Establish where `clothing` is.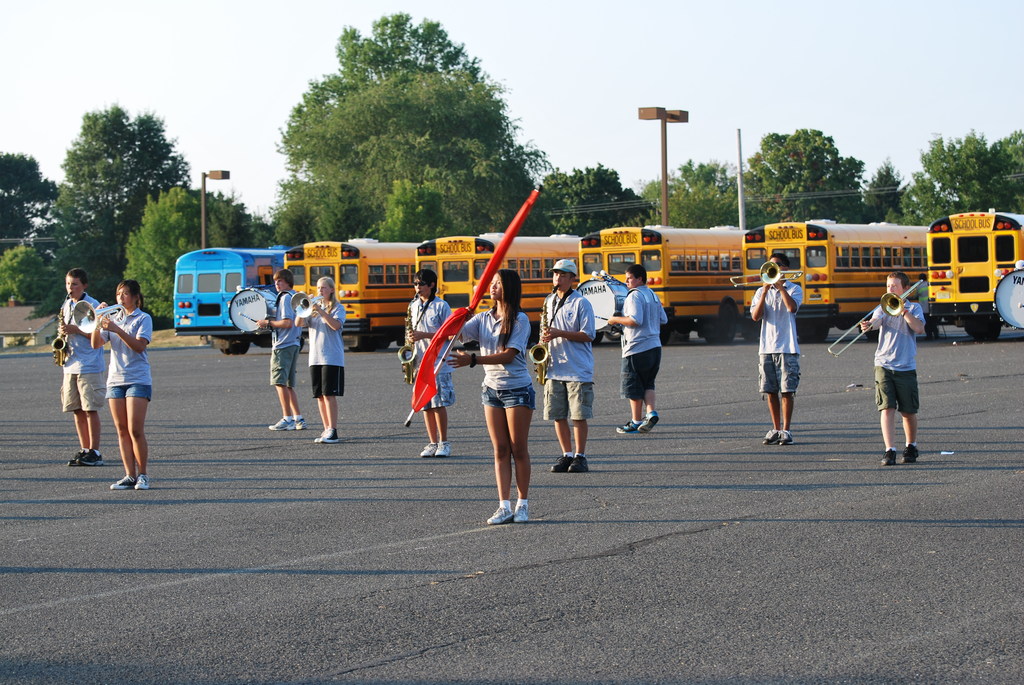
Established at [306,304,344,398].
